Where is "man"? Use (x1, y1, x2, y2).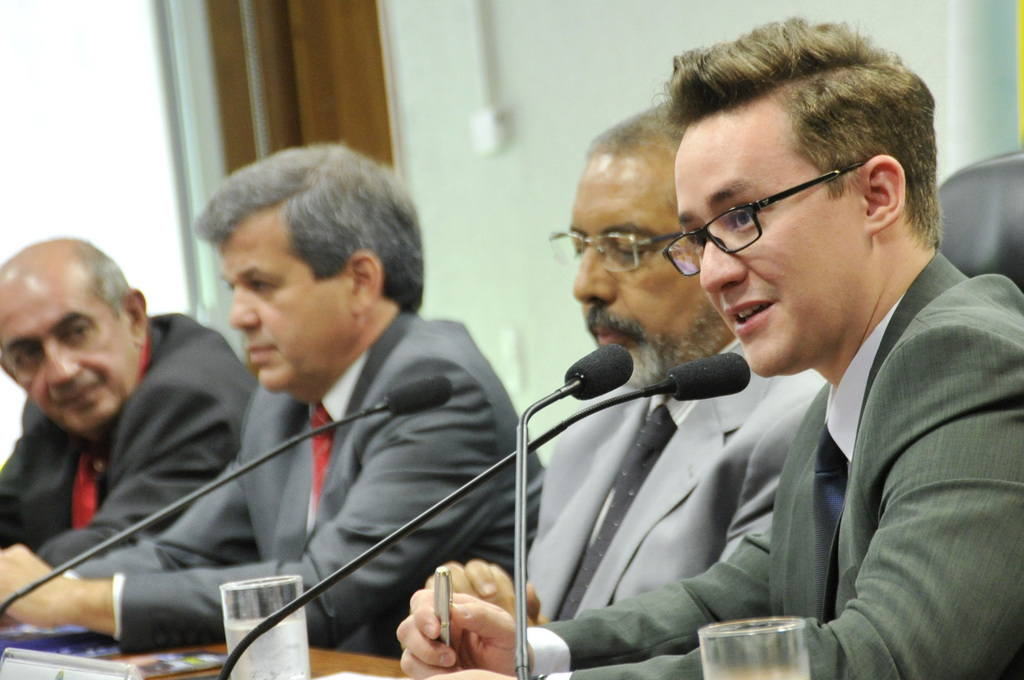
(0, 239, 260, 571).
